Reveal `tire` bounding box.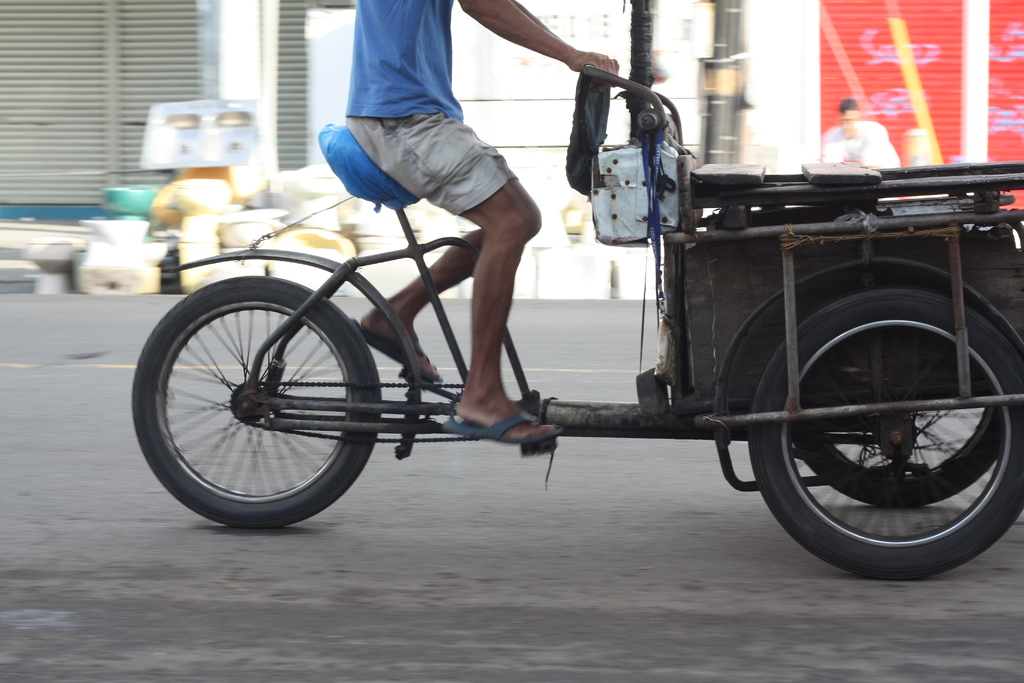
Revealed: select_region(134, 269, 401, 527).
